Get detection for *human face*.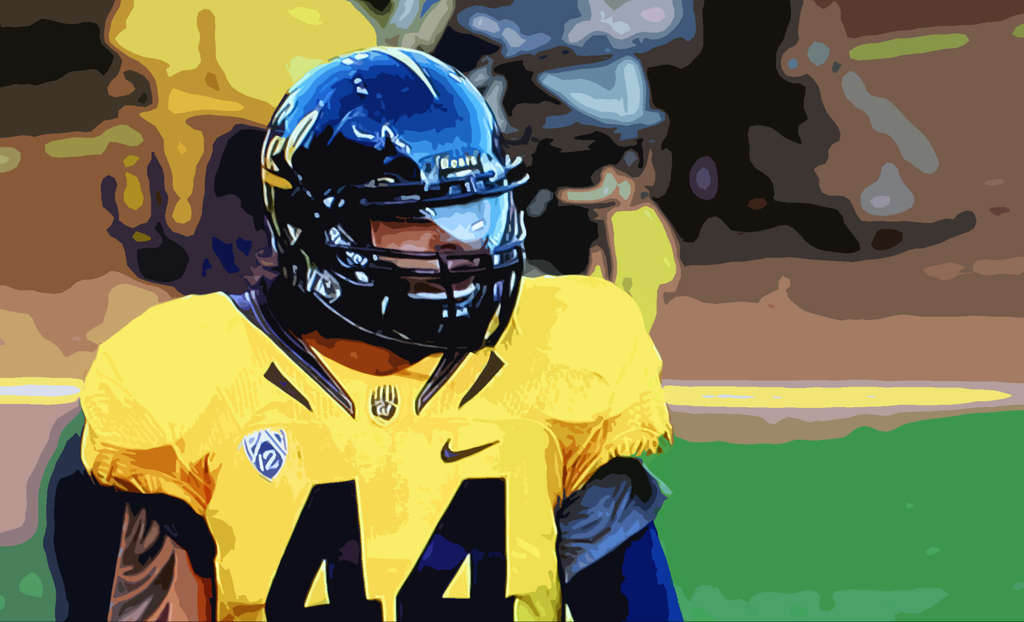
Detection: region(369, 200, 503, 359).
